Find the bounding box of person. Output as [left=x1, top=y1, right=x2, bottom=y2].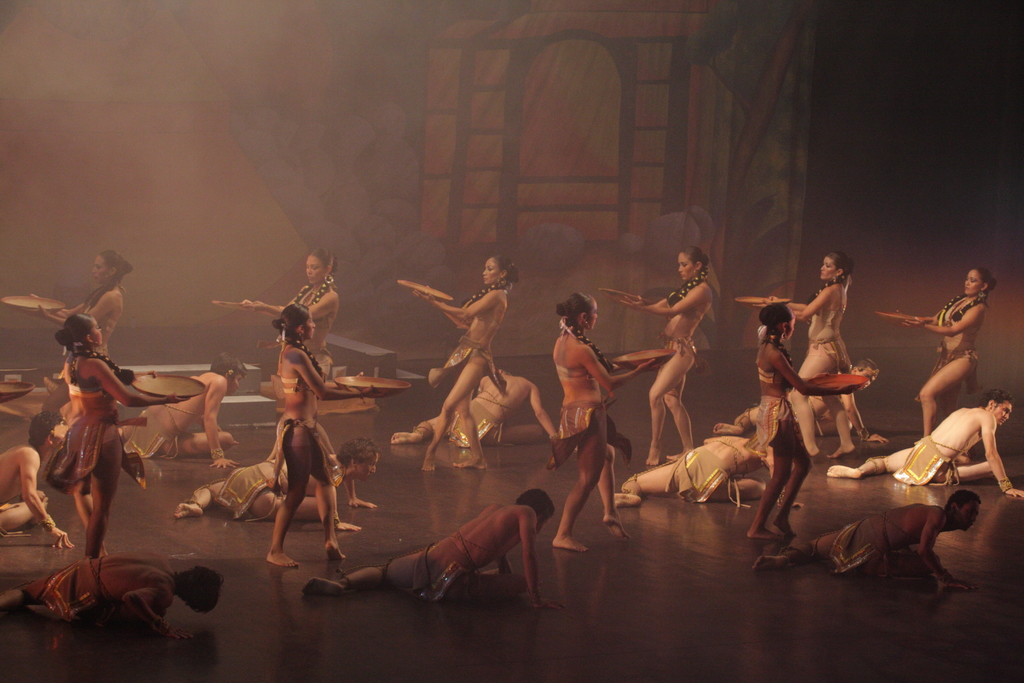
[left=750, top=251, right=855, bottom=458].
